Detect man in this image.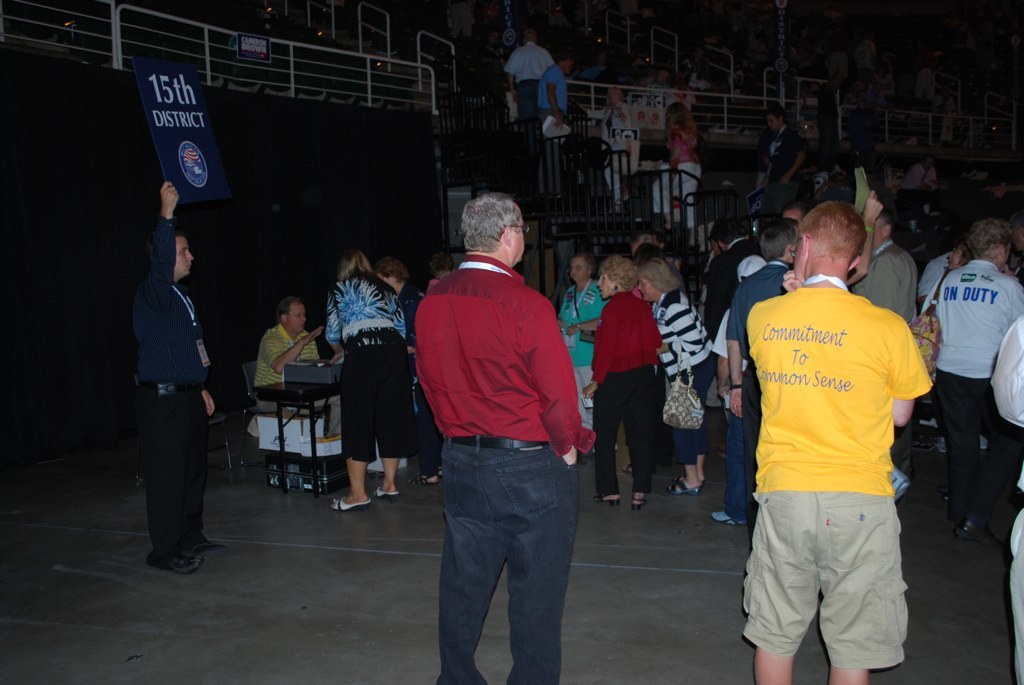
Detection: pyautogui.locateOnScreen(129, 179, 214, 576).
